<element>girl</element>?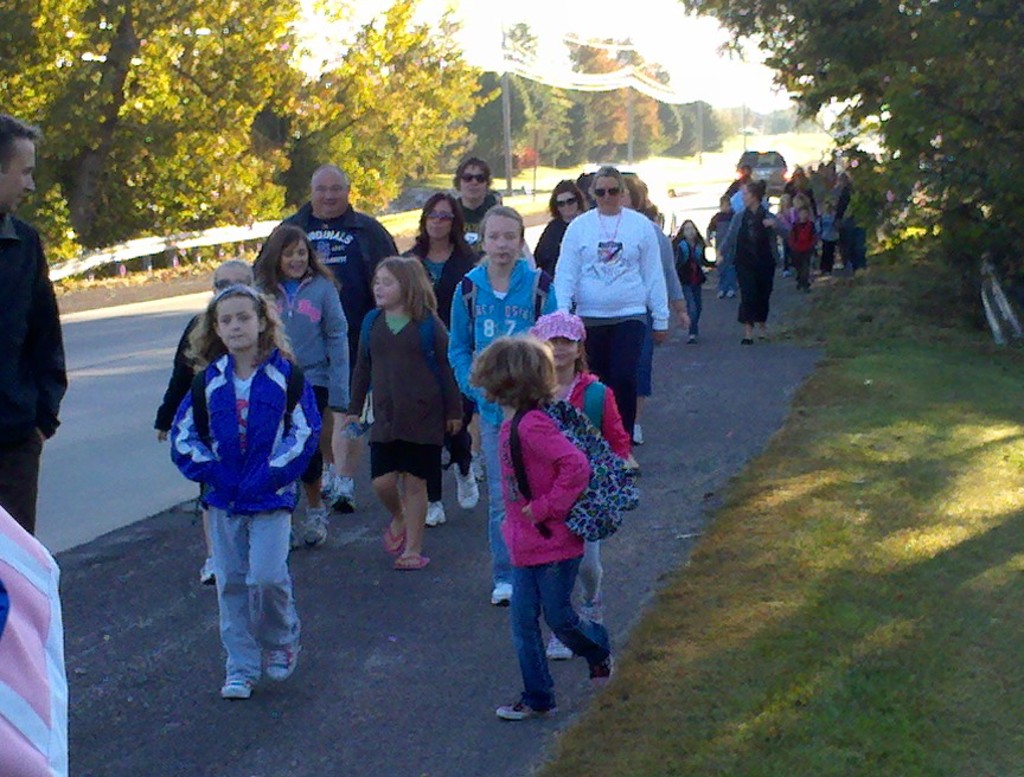
[153, 255, 257, 583]
